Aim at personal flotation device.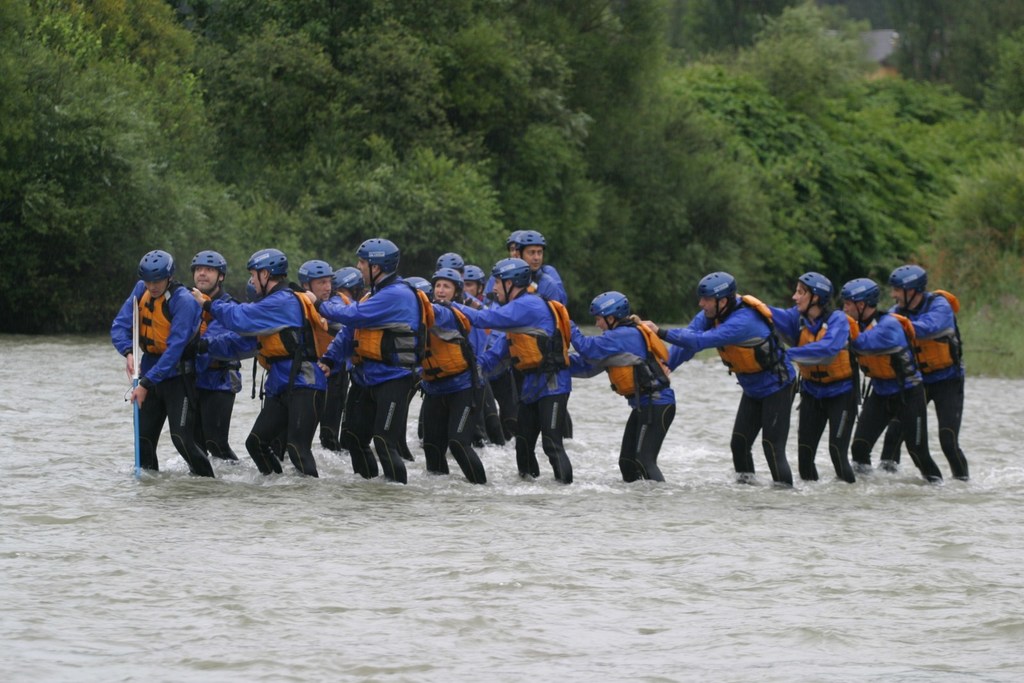
Aimed at [138, 283, 189, 355].
